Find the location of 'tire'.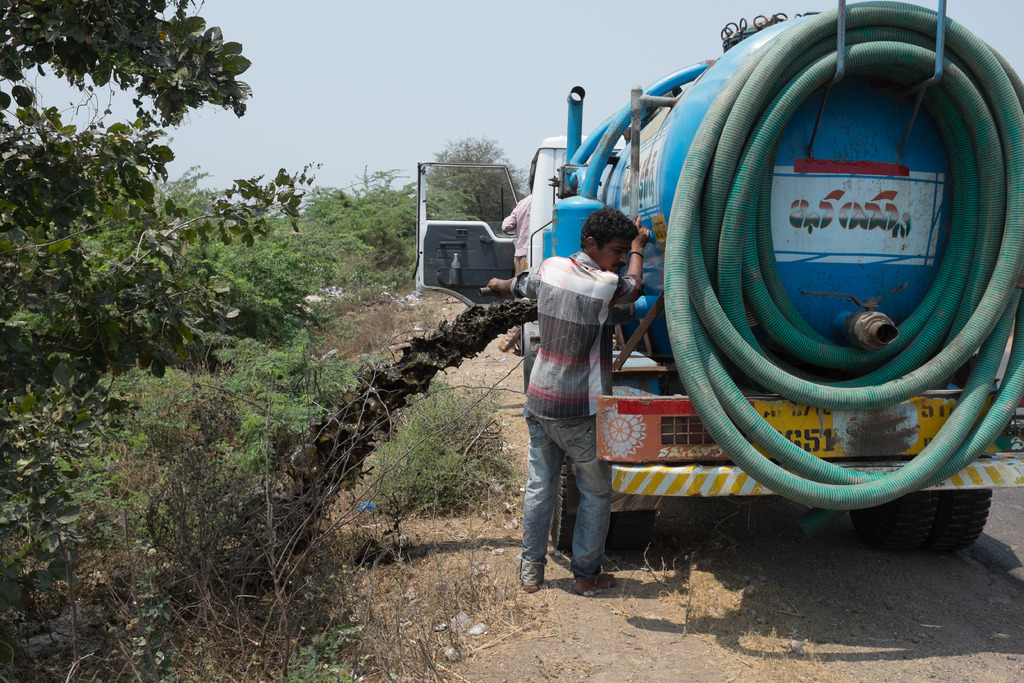
Location: bbox=[891, 495, 1002, 563].
